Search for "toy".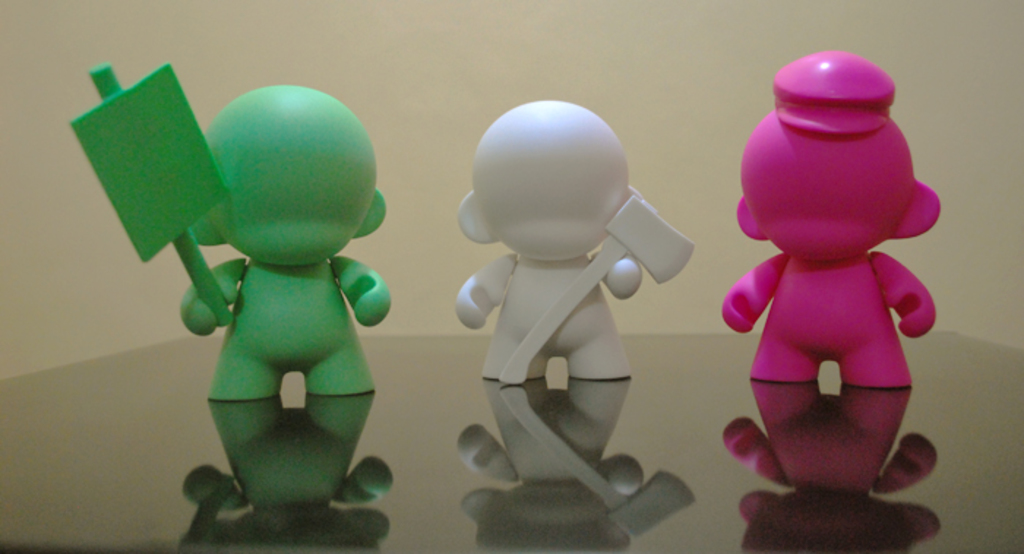
Found at {"left": 66, "top": 60, "right": 398, "bottom": 399}.
